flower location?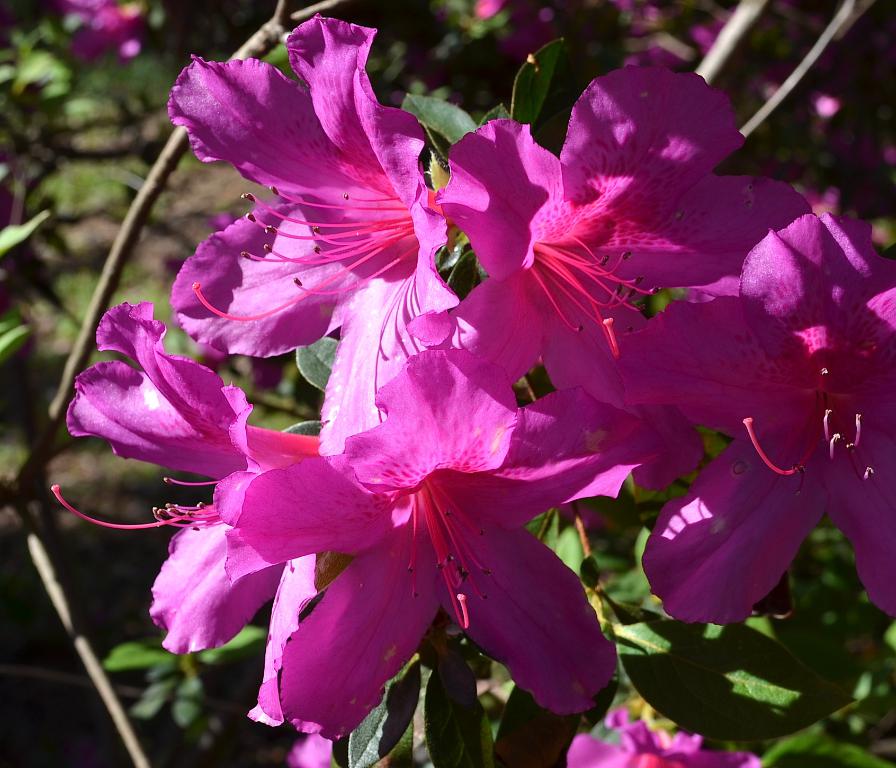
60, 0, 155, 67
